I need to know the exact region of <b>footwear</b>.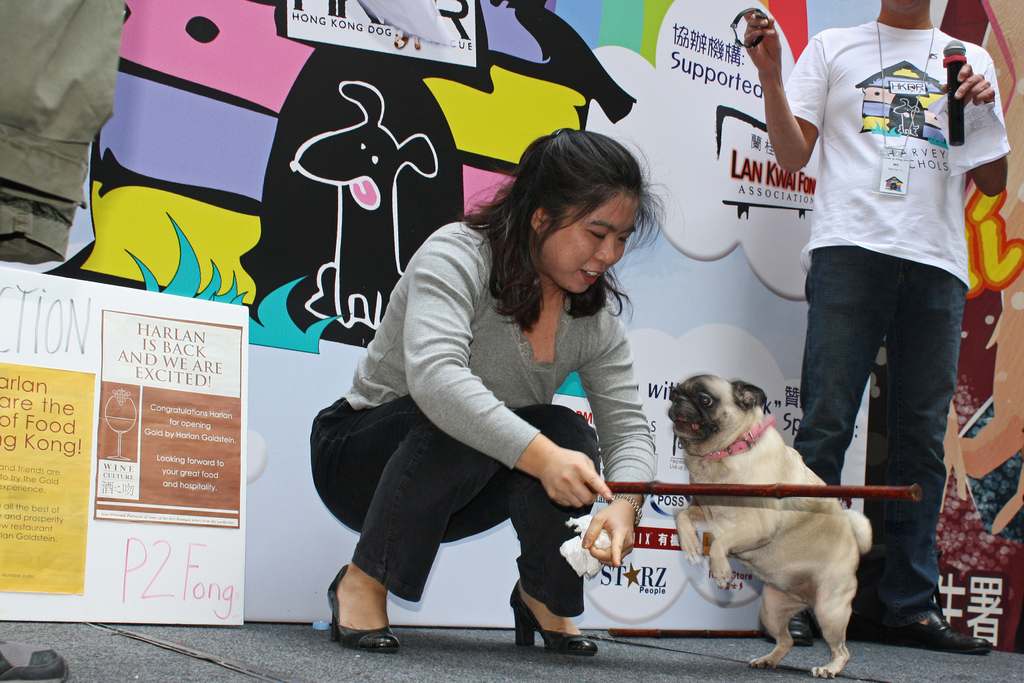
Region: BBox(513, 577, 597, 657).
